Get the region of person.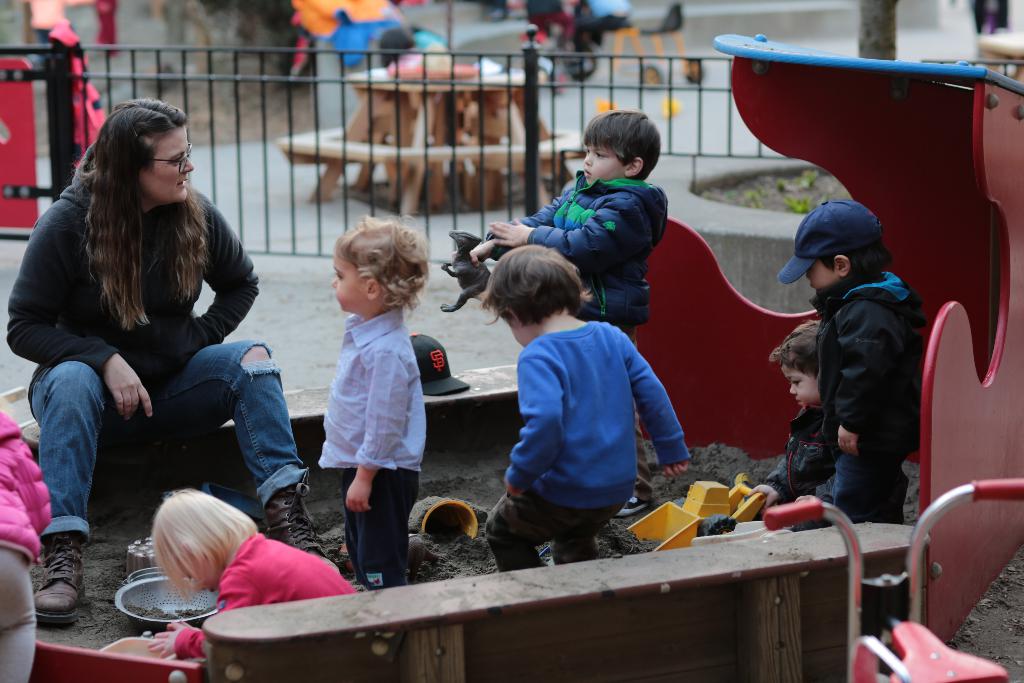
<region>143, 494, 359, 674</region>.
